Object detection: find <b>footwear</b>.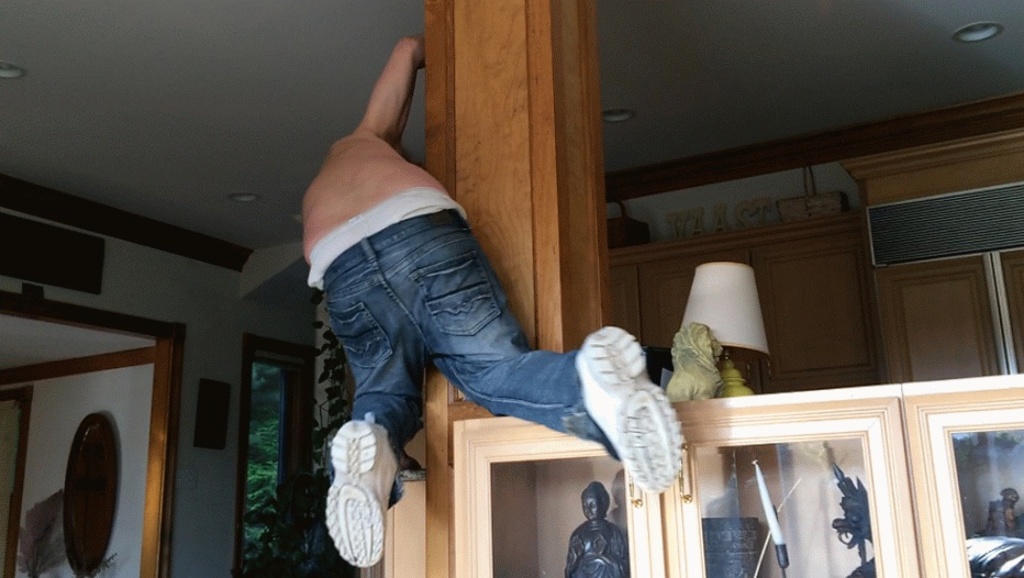
<box>315,401,397,577</box>.
